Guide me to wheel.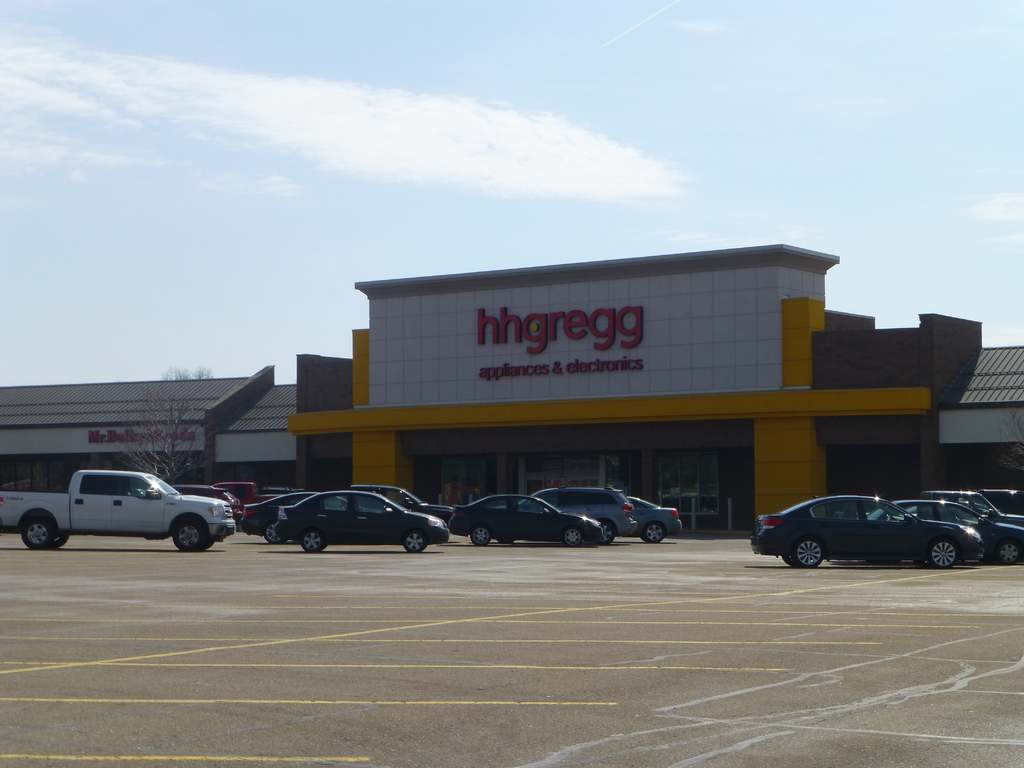
Guidance: crop(598, 520, 613, 543).
